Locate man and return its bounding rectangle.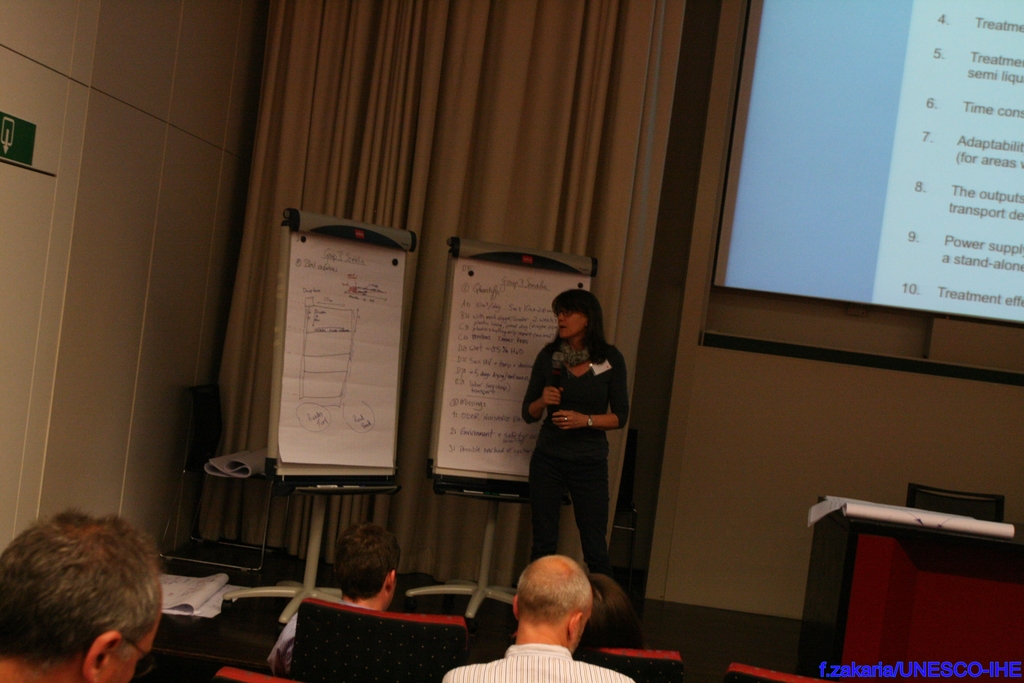
(260, 518, 406, 682).
